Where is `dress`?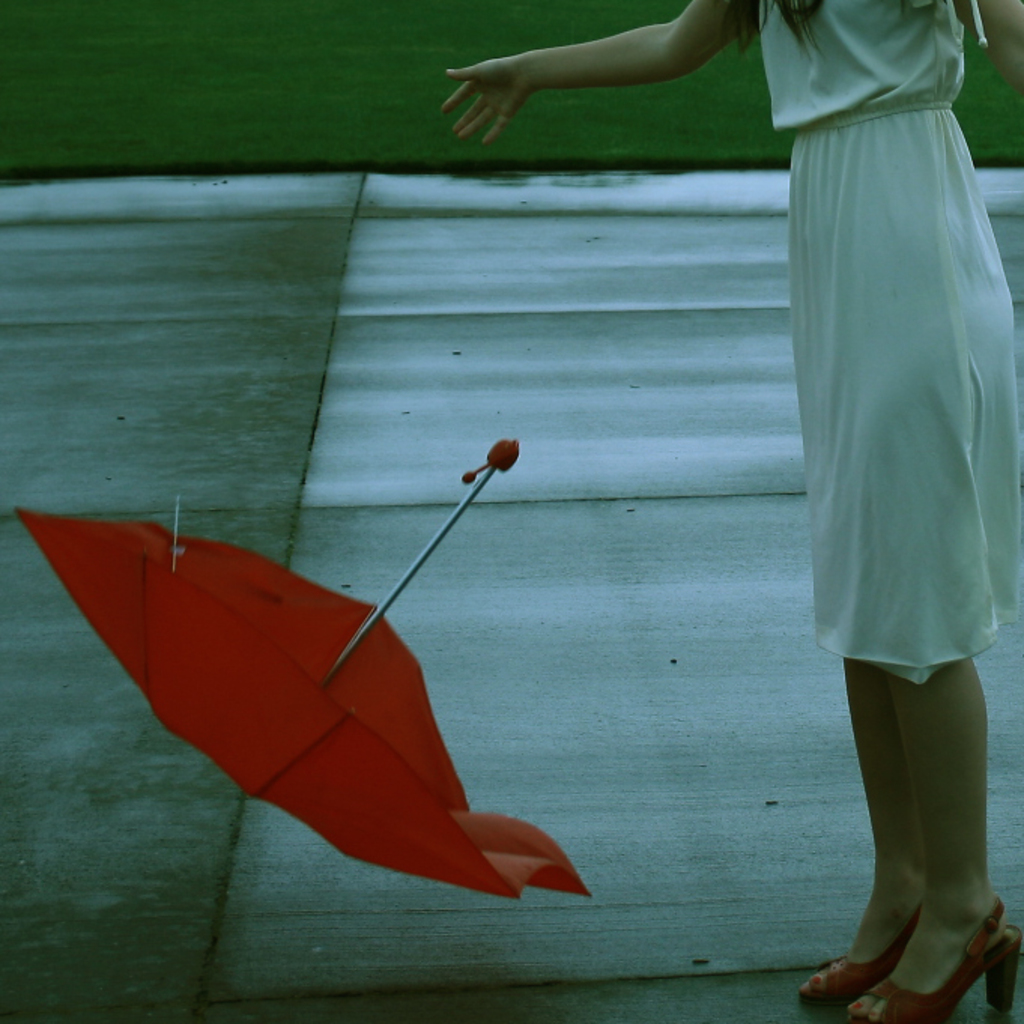
750:0:1022:690.
